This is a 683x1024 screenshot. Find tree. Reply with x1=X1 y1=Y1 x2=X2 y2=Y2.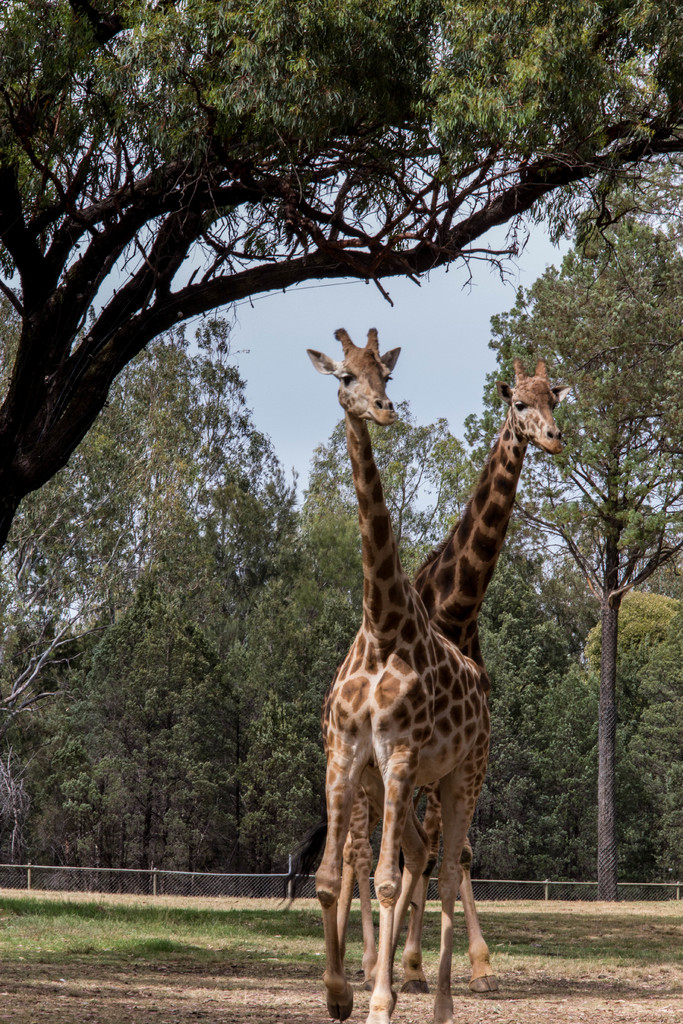
x1=0 y1=1 x2=682 y2=545.
